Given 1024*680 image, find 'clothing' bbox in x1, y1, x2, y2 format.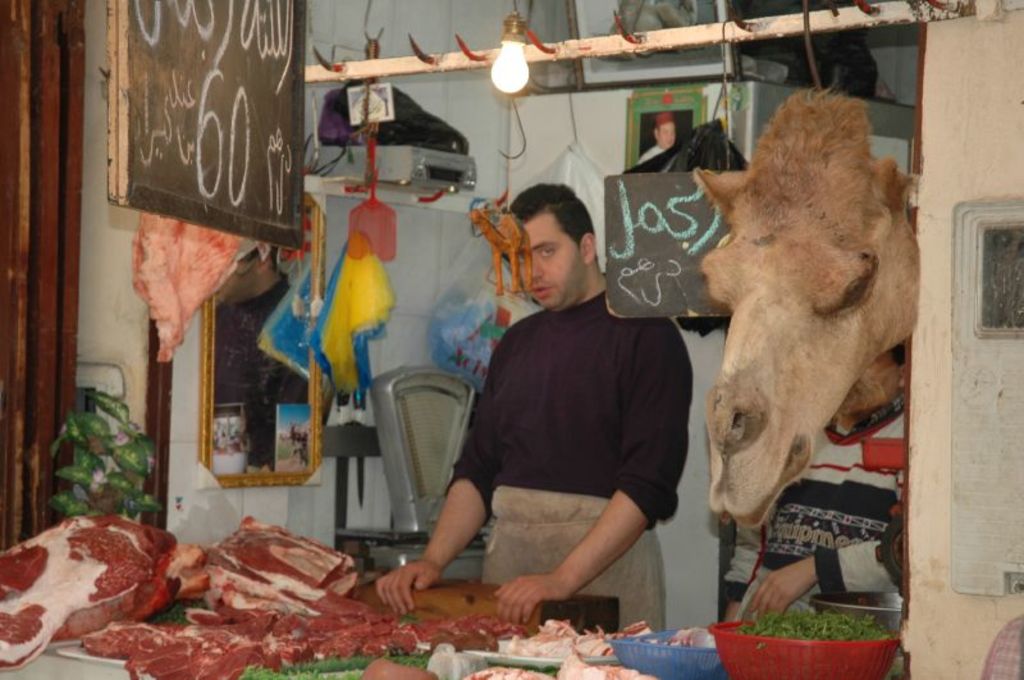
436, 232, 714, 604.
